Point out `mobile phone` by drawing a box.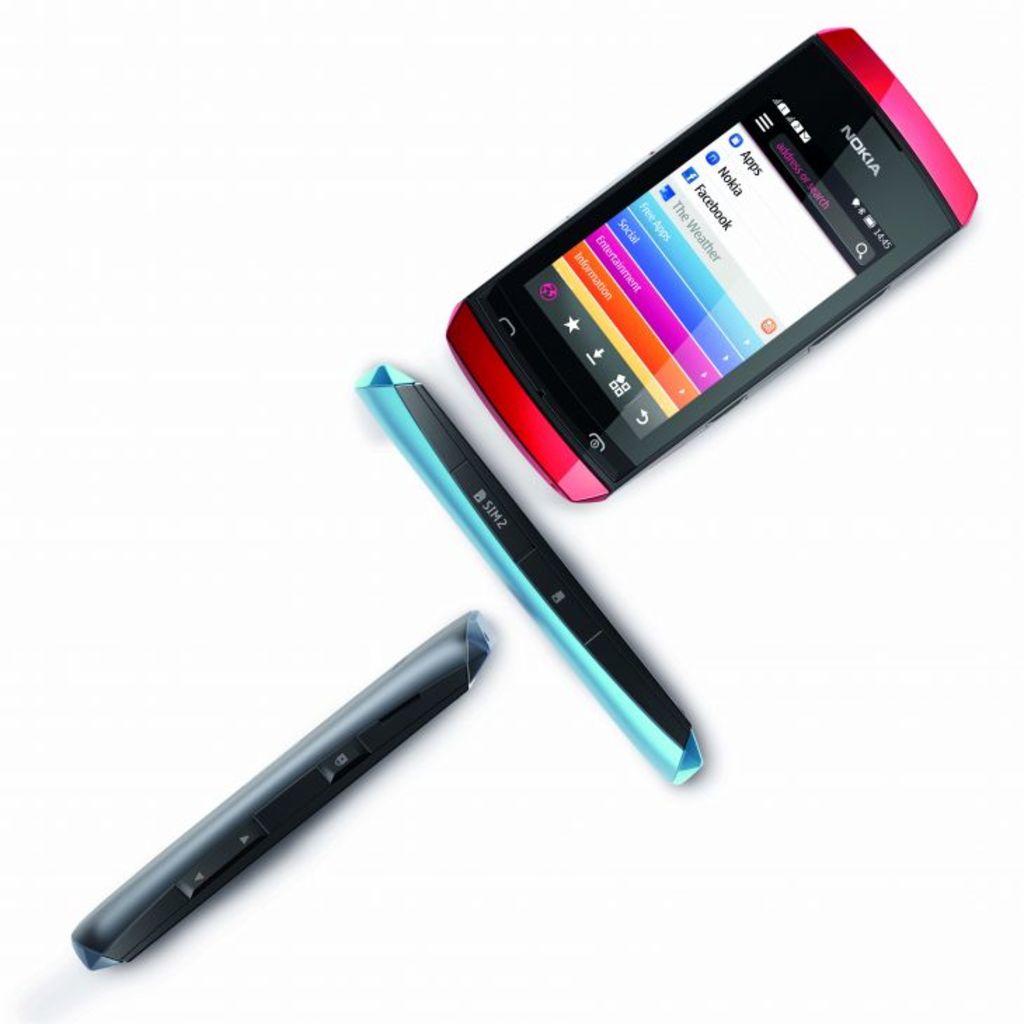
BBox(73, 603, 506, 969).
